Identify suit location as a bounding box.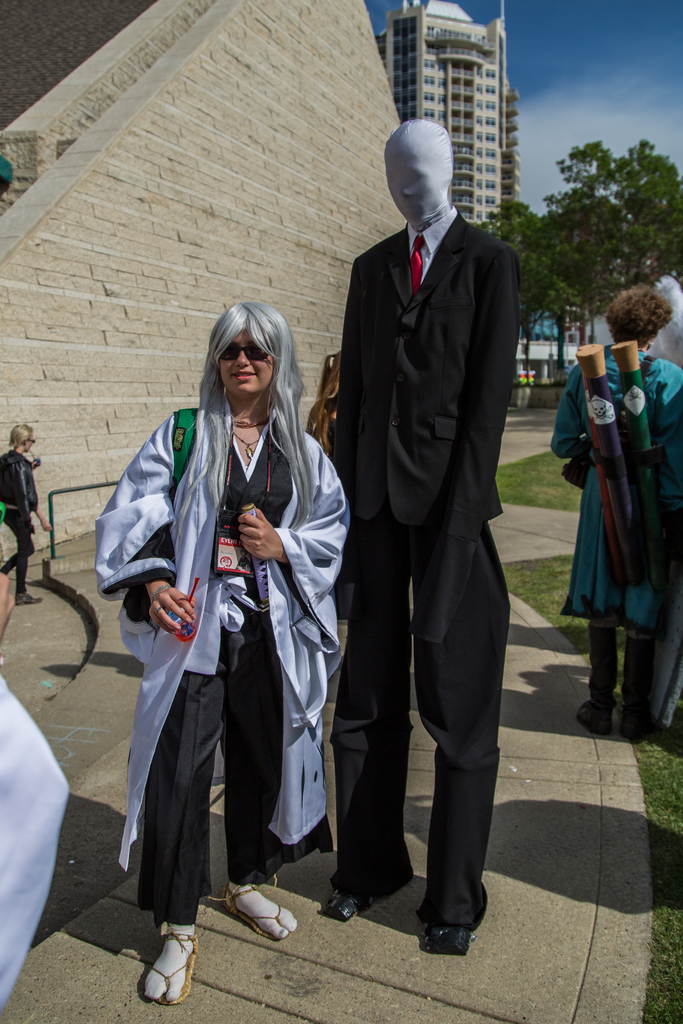
[92,396,346,926].
